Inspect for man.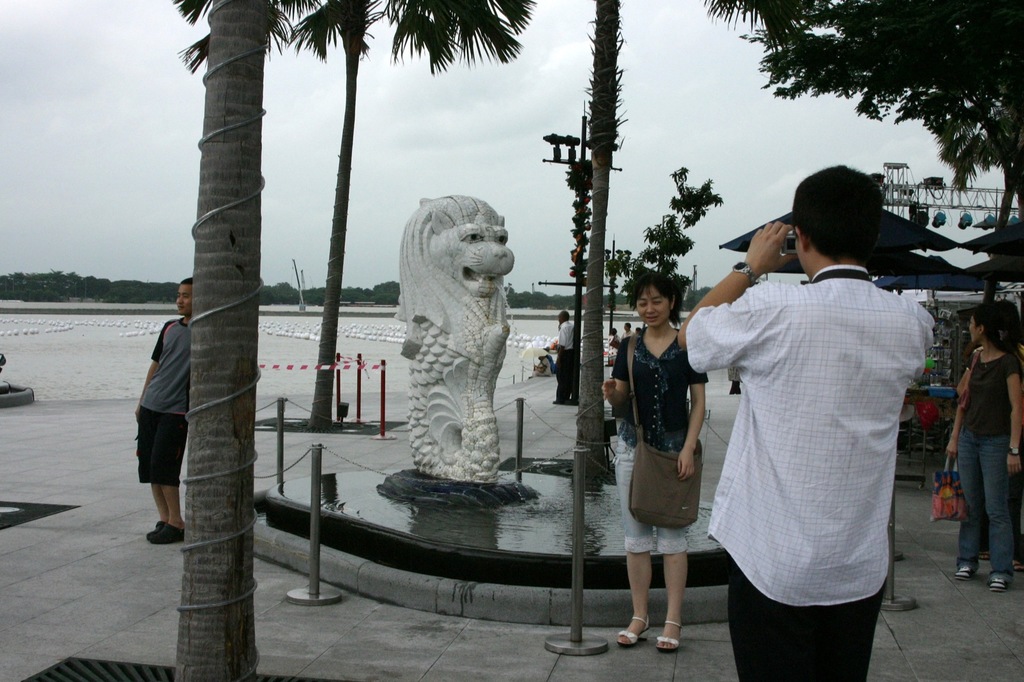
Inspection: crop(125, 268, 199, 545).
